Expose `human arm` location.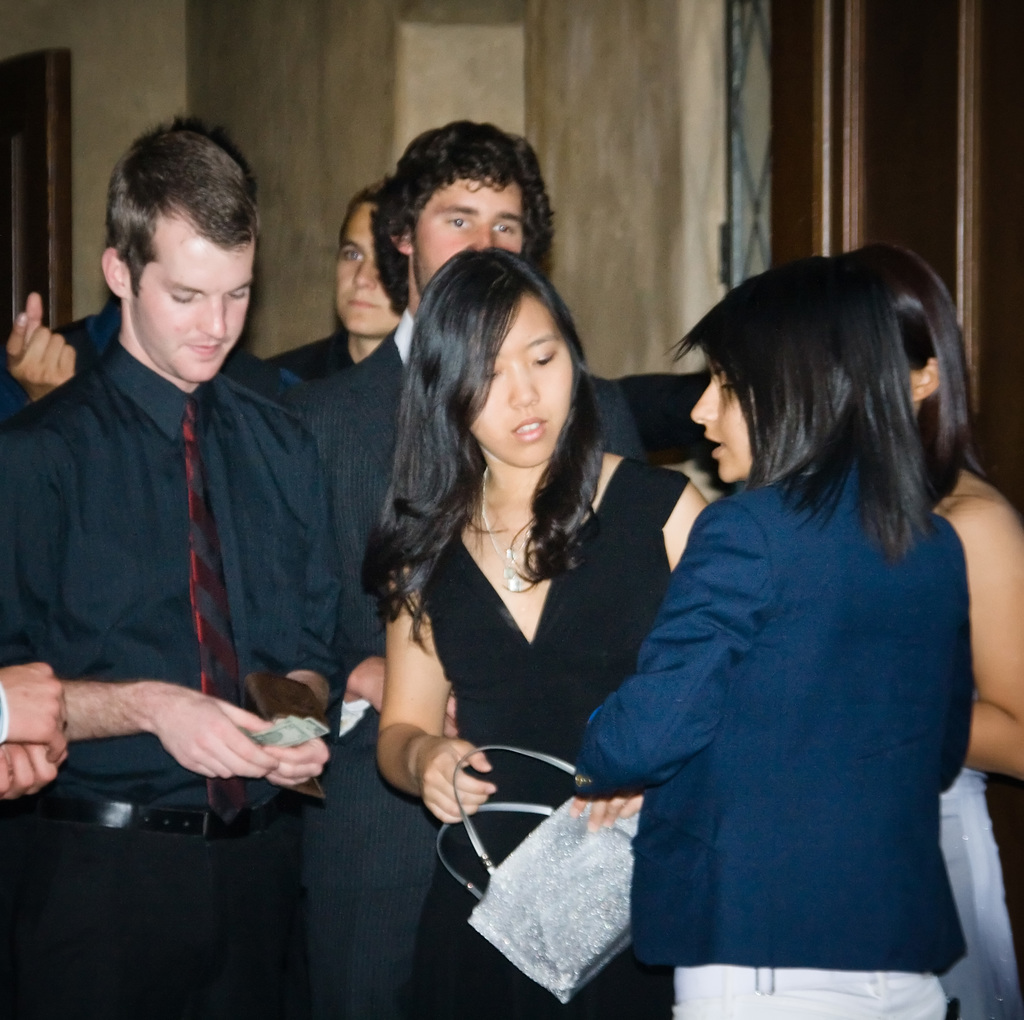
Exposed at crop(0, 386, 268, 808).
